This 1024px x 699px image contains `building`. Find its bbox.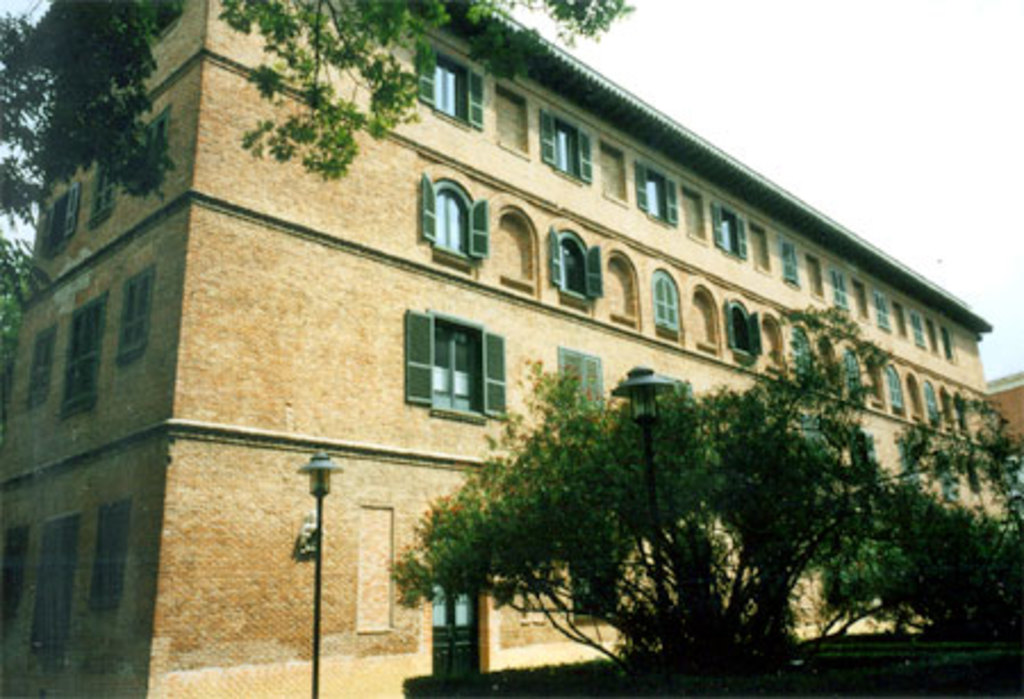
[x1=0, y1=0, x2=1022, y2=697].
